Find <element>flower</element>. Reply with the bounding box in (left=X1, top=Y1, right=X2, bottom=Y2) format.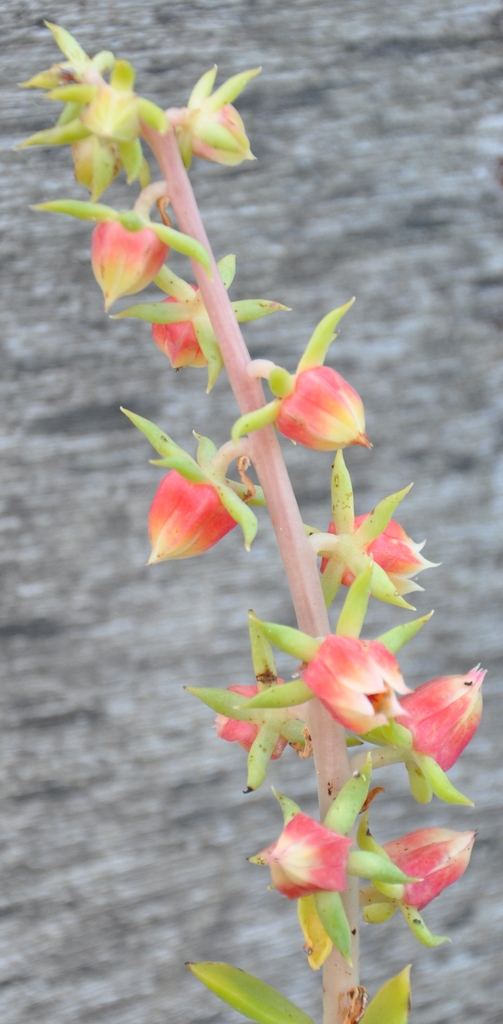
(left=87, top=198, right=174, bottom=315).
